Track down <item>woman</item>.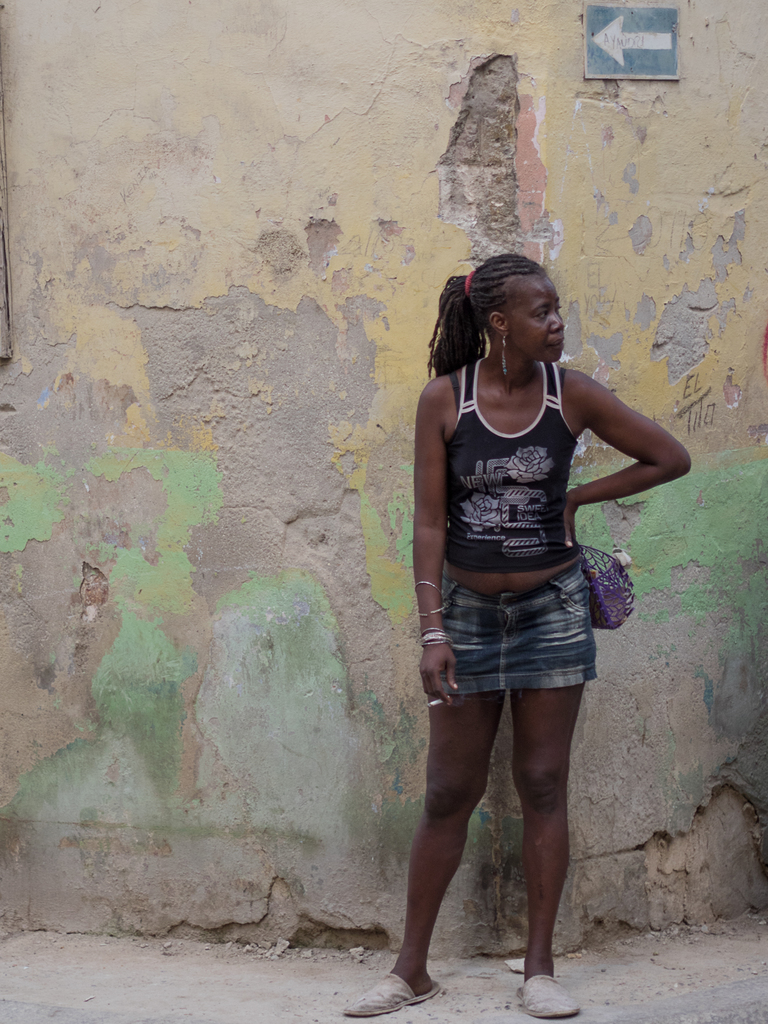
Tracked to l=387, t=246, r=665, b=984.
